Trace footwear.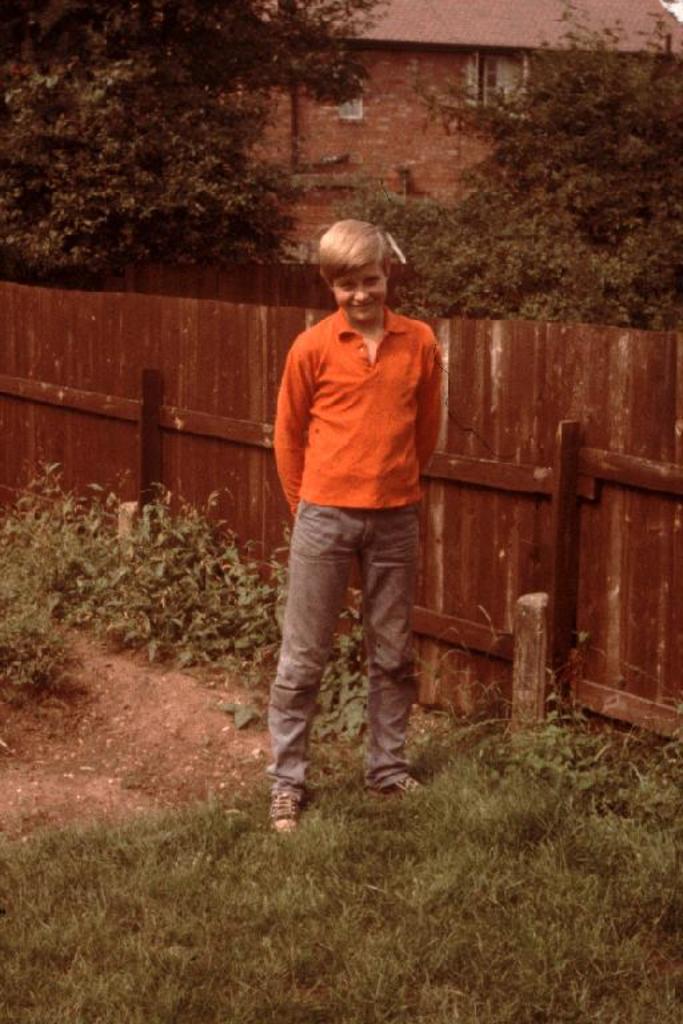
Traced to [left=261, top=785, right=297, bottom=839].
